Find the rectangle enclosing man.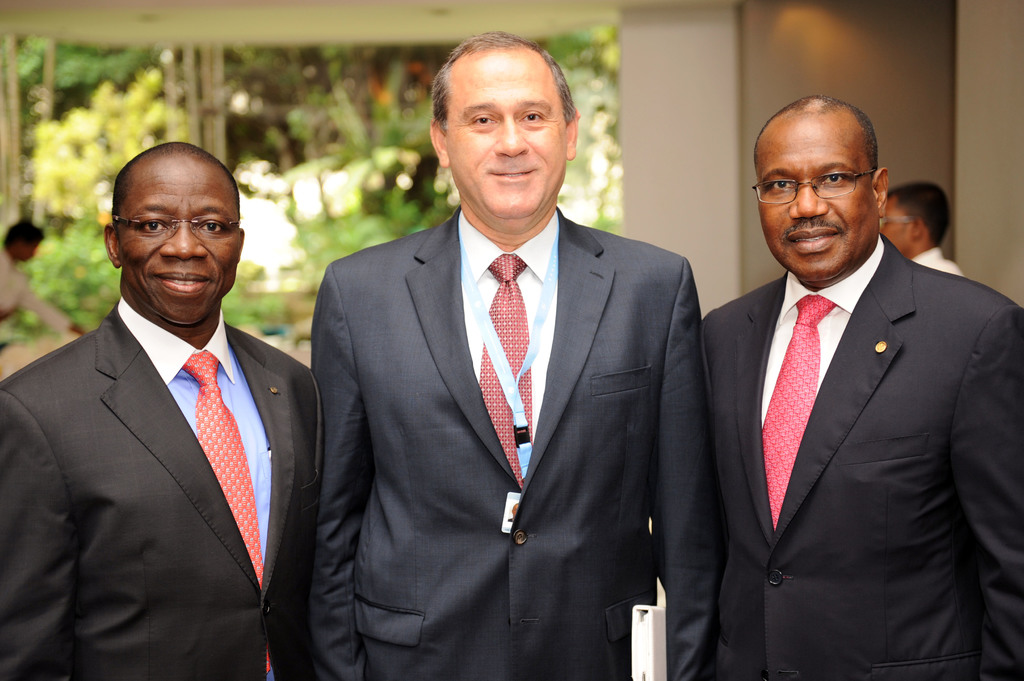
x1=872, y1=184, x2=964, y2=273.
